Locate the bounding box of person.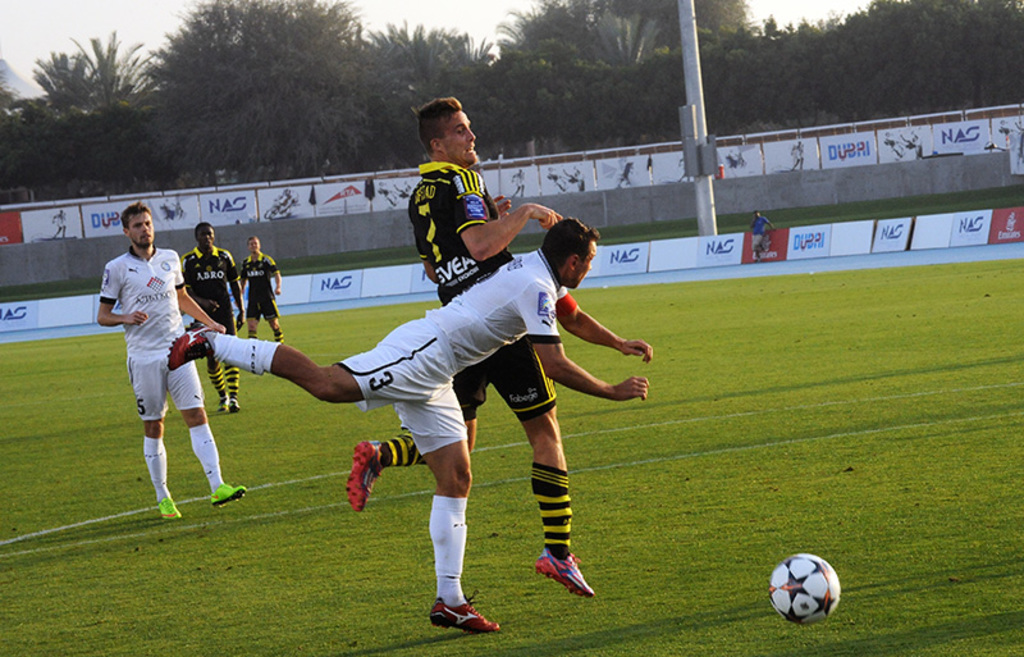
Bounding box: x1=99 y1=204 x2=209 y2=530.
